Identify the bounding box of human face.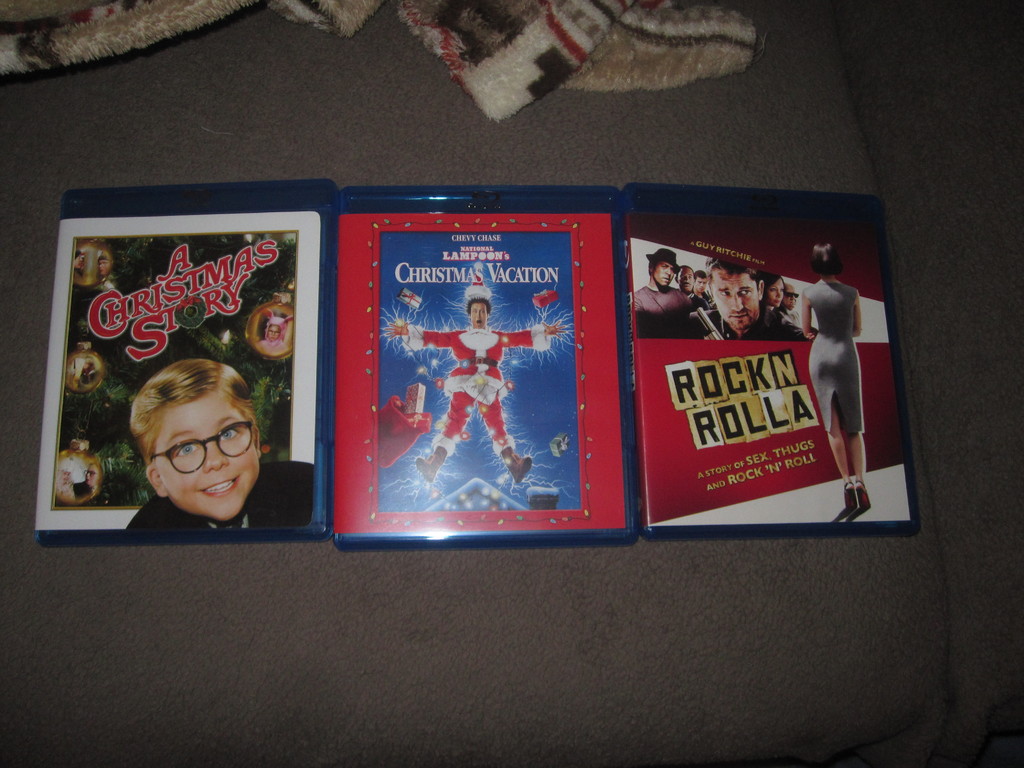
(left=146, top=395, right=257, bottom=520).
